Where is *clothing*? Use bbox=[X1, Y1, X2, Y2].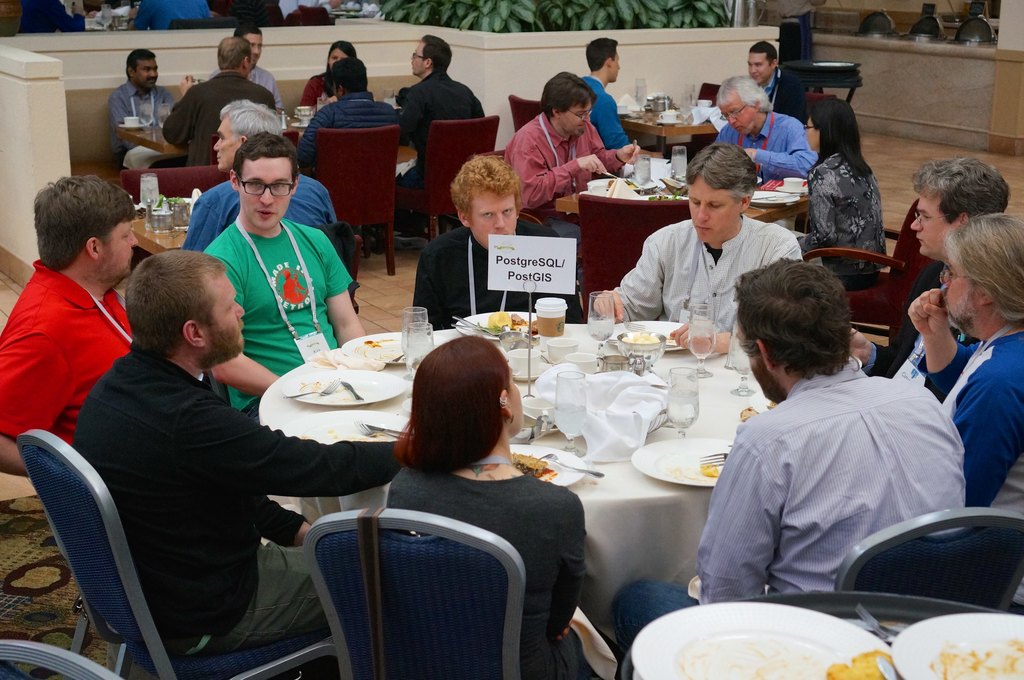
bbox=[579, 72, 637, 147].
